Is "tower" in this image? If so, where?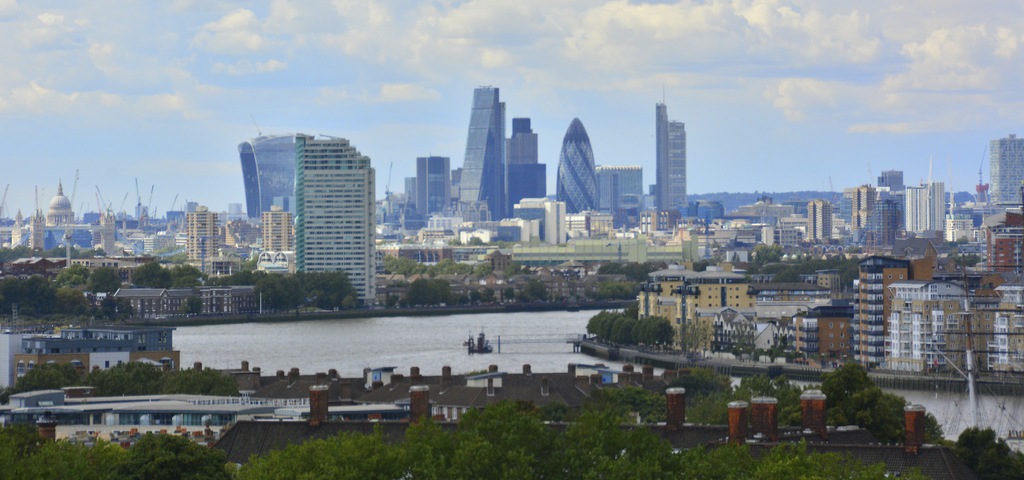
Yes, at left=646, top=91, right=698, bottom=196.
